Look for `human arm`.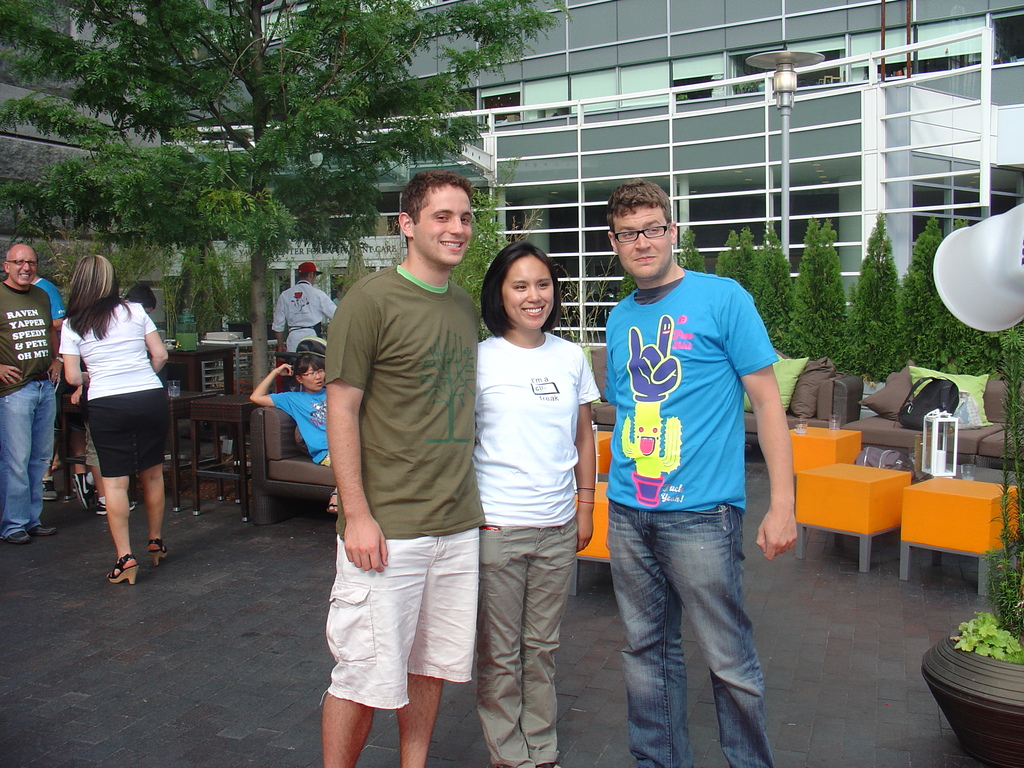
Found: (251, 362, 296, 414).
